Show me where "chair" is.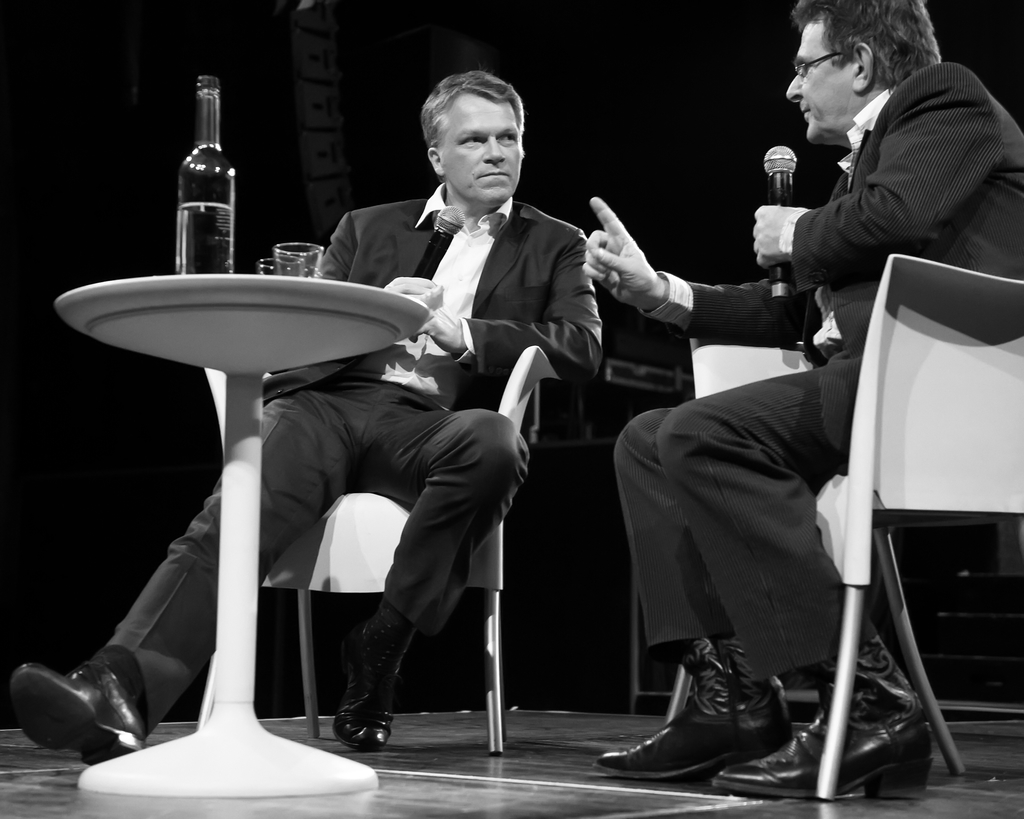
"chair" is at 733, 217, 991, 818.
